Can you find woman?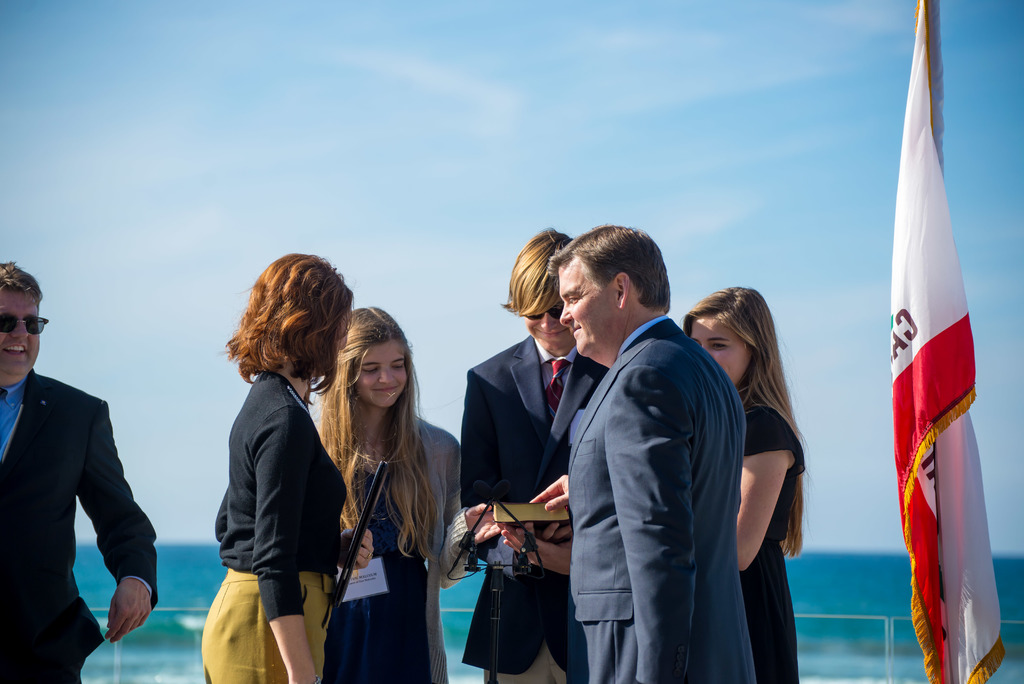
Yes, bounding box: x1=285, y1=282, x2=453, y2=683.
